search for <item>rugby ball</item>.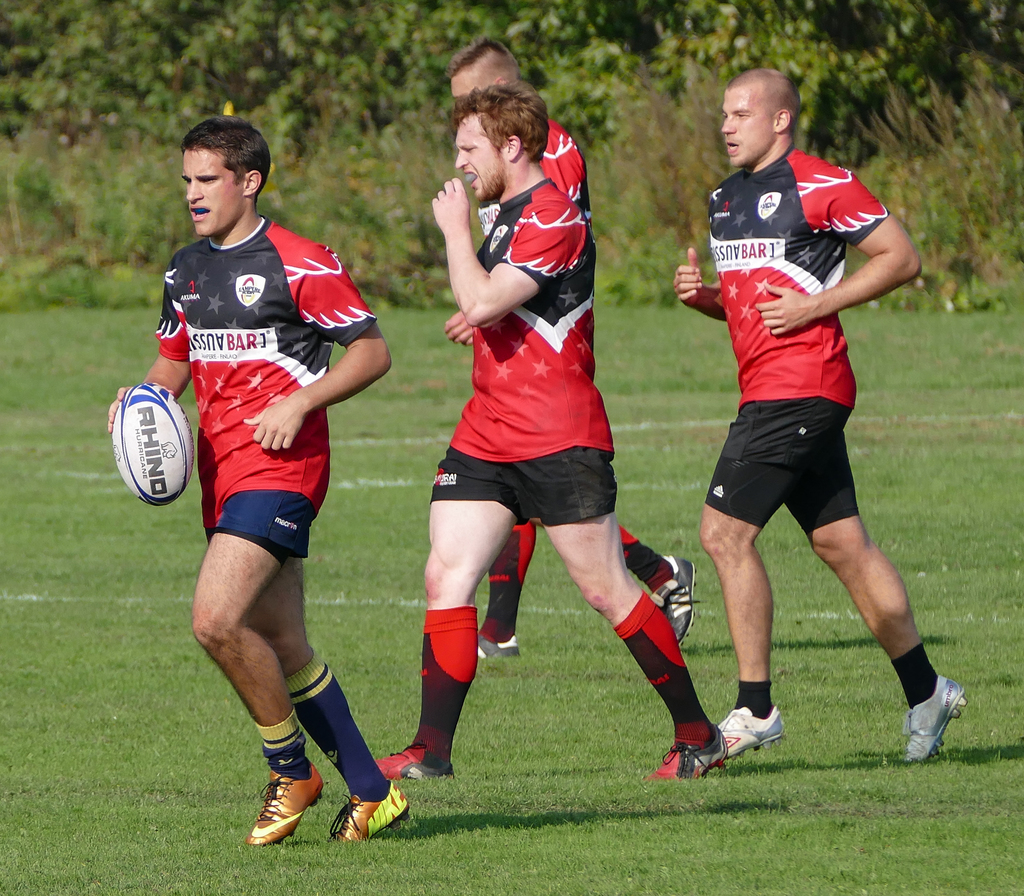
Found at <bbox>111, 384, 194, 507</bbox>.
